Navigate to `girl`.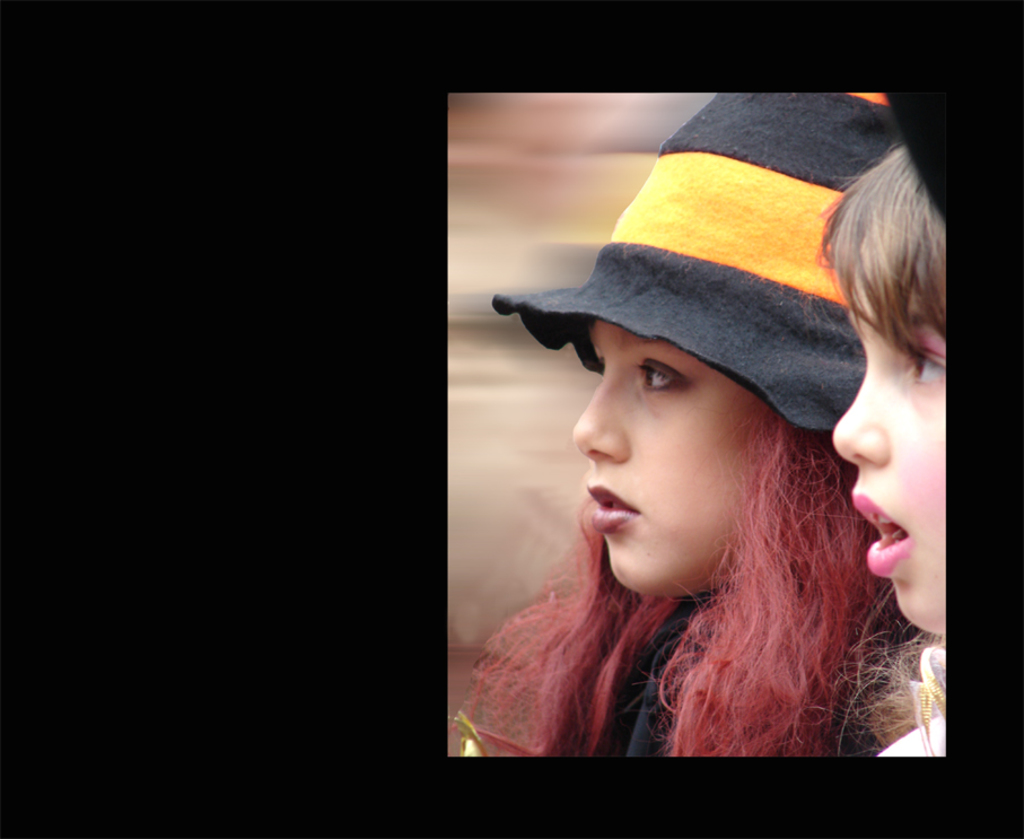
Navigation target: [x1=444, y1=90, x2=916, y2=762].
